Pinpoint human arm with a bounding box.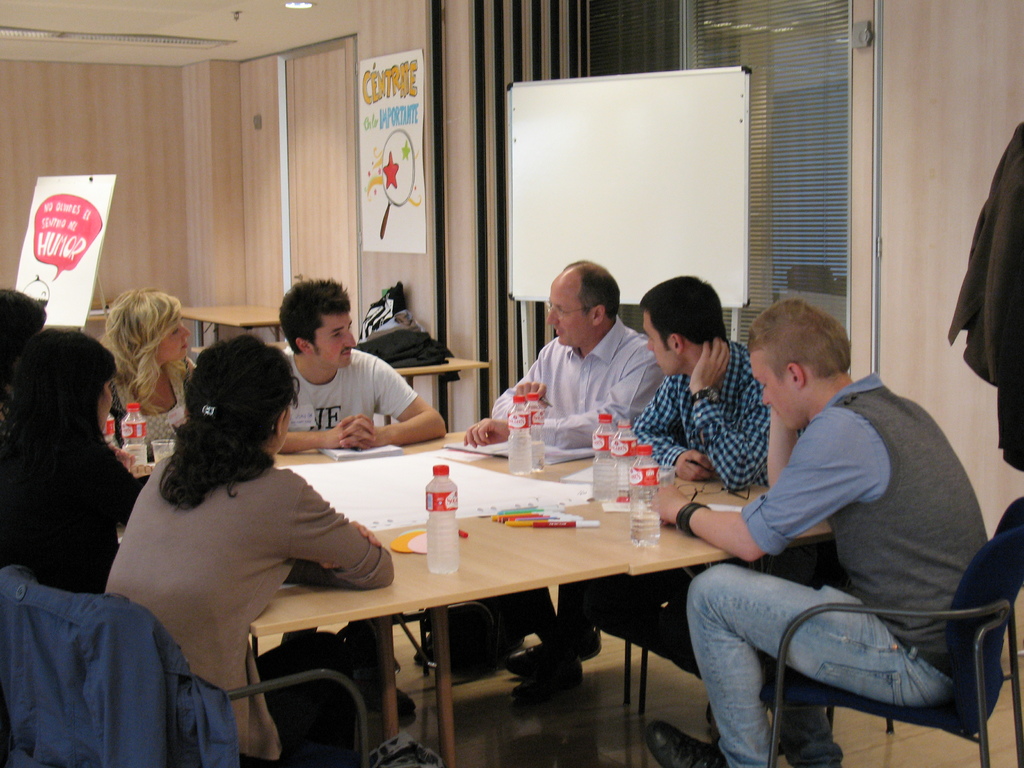
<box>344,372,452,454</box>.
